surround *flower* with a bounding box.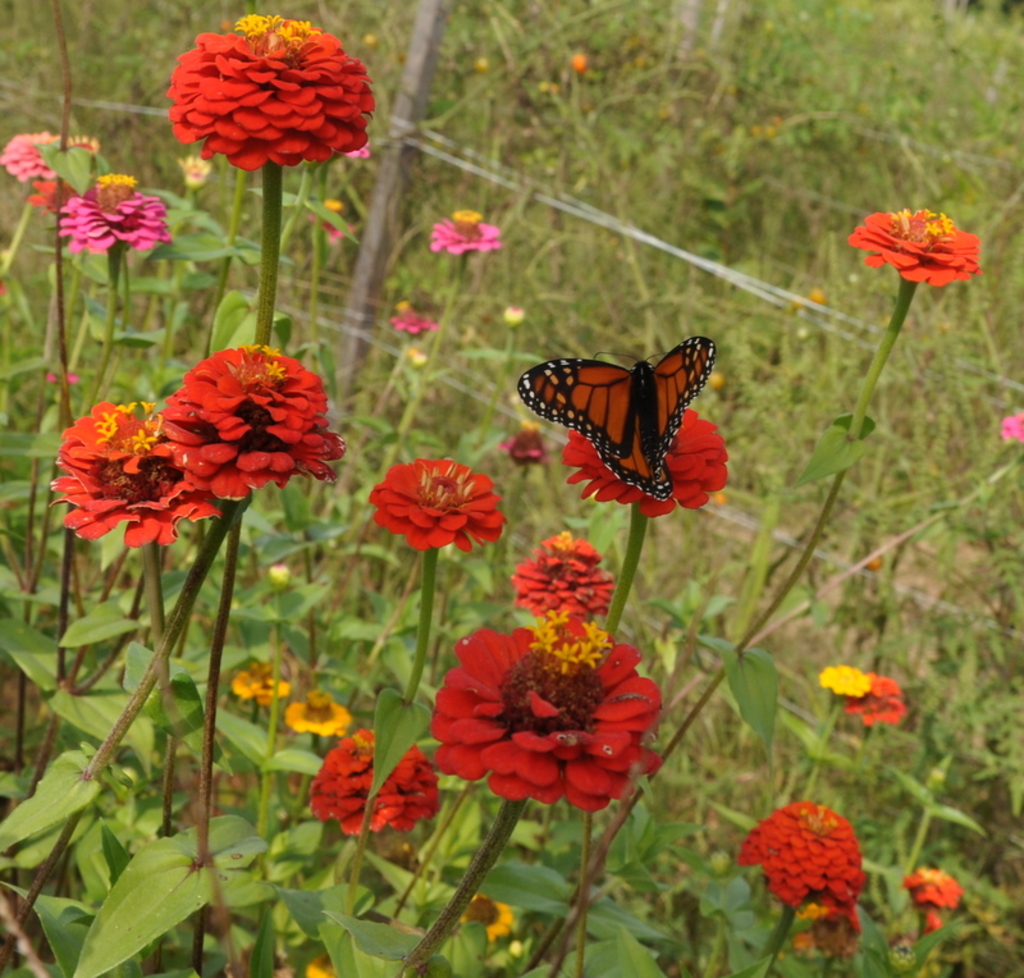
detection(365, 461, 506, 554).
